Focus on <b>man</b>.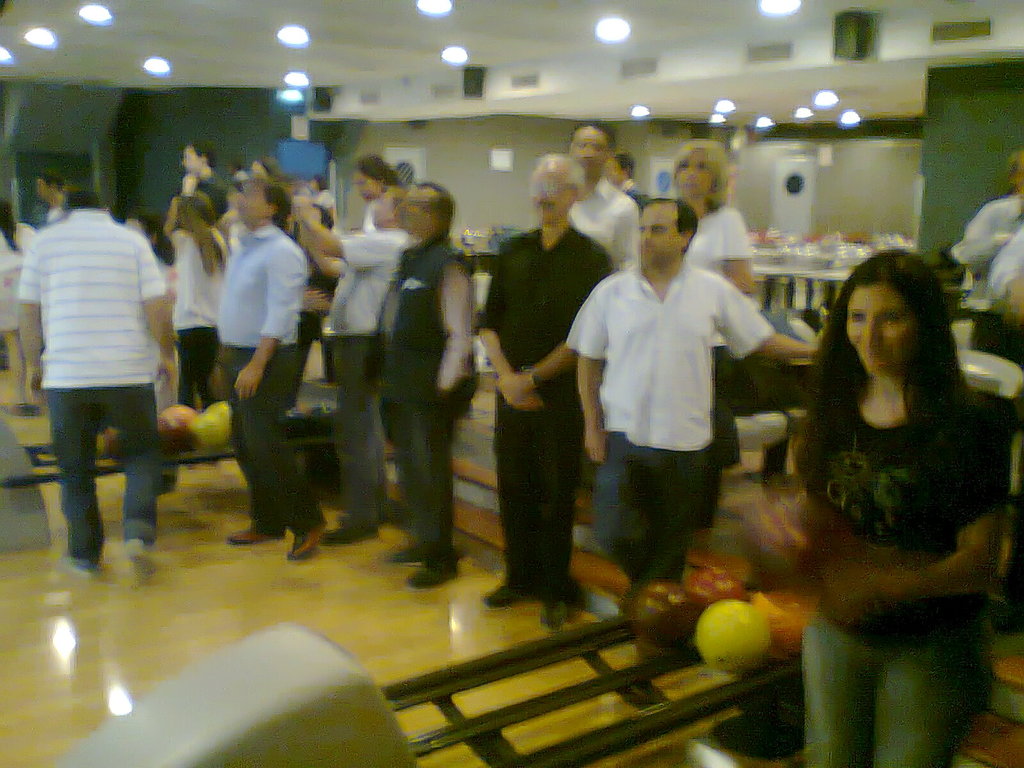
Focused at bbox(15, 169, 193, 598).
